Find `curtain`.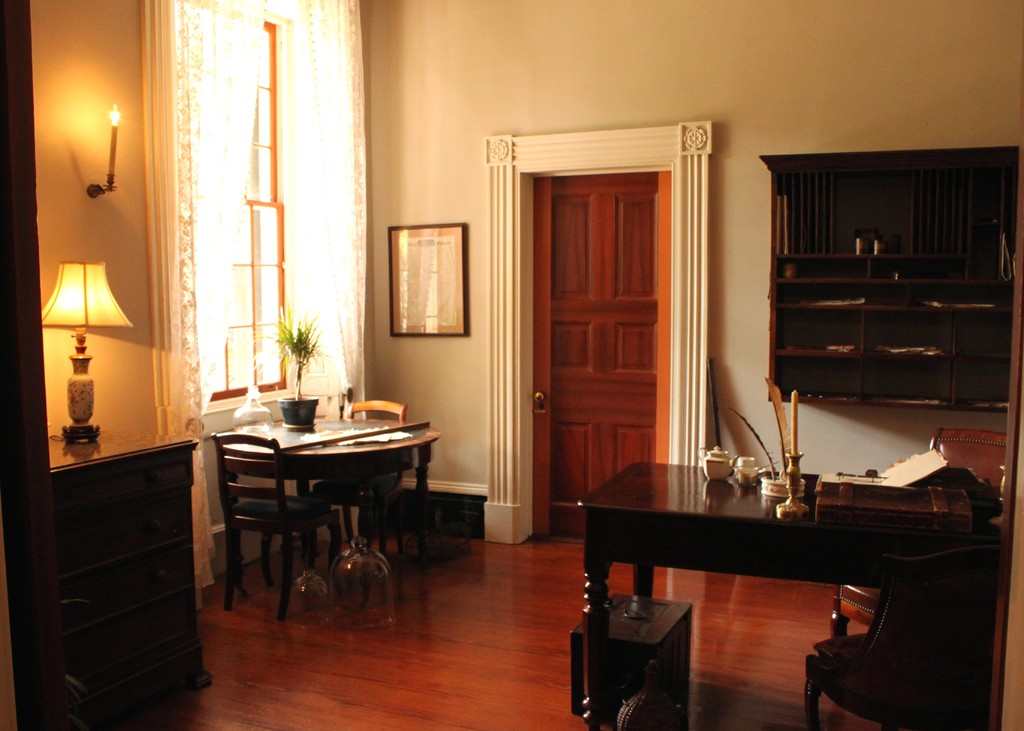
(x1=284, y1=0, x2=387, y2=422).
